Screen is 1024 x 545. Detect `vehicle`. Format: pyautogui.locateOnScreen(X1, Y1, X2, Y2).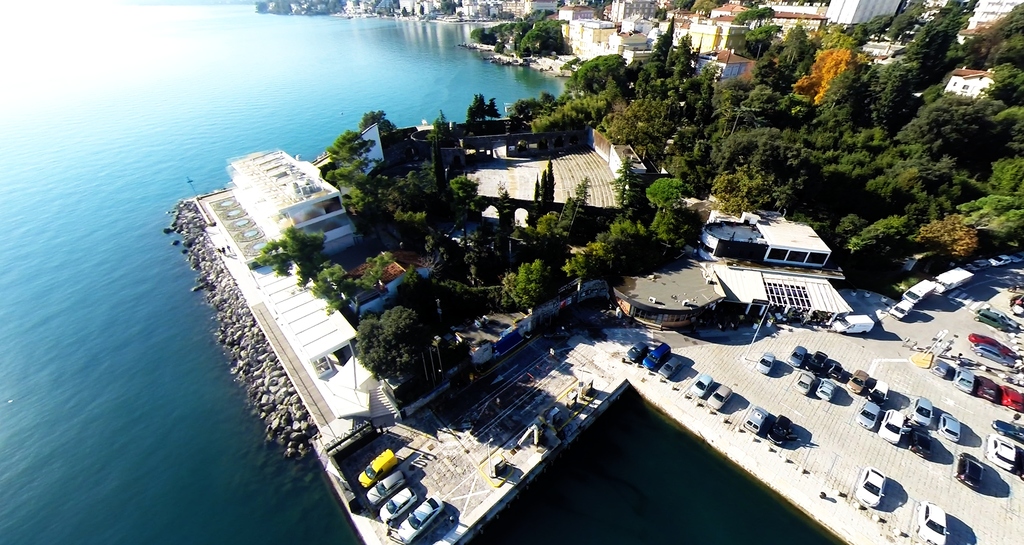
pyautogui.locateOnScreen(975, 313, 1007, 329).
